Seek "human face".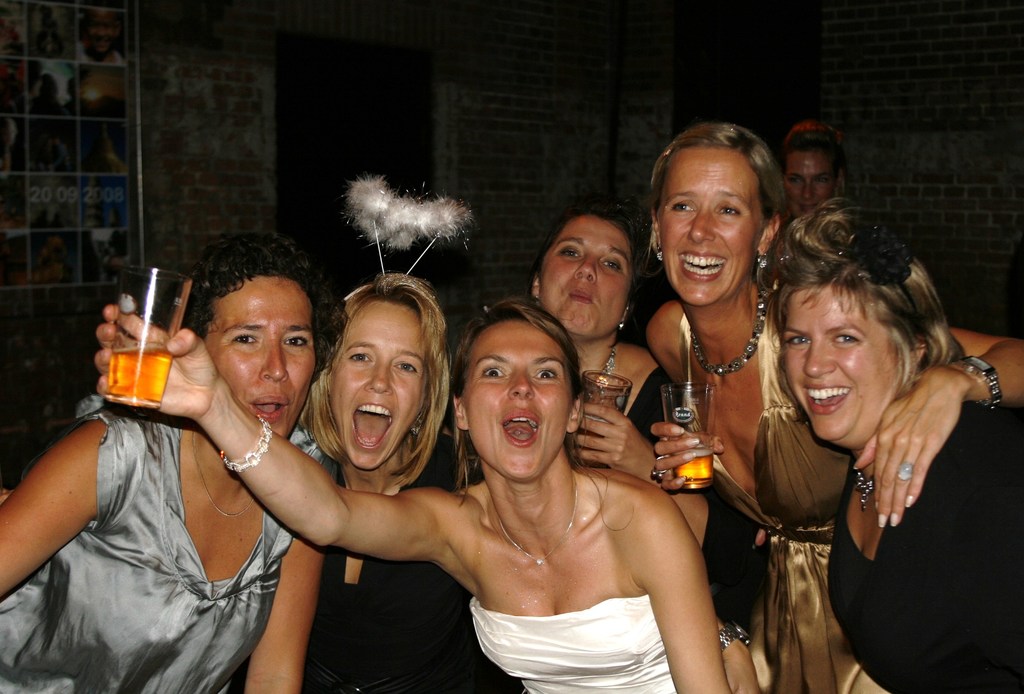
328 299 428 471.
